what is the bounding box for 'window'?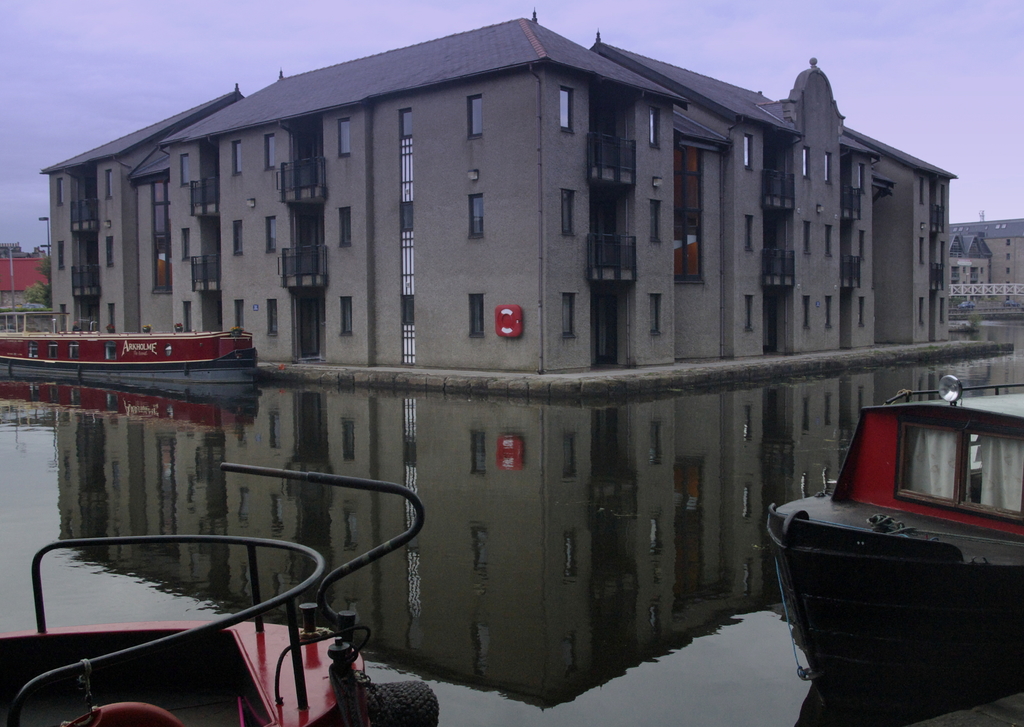
[828, 296, 831, 326].
